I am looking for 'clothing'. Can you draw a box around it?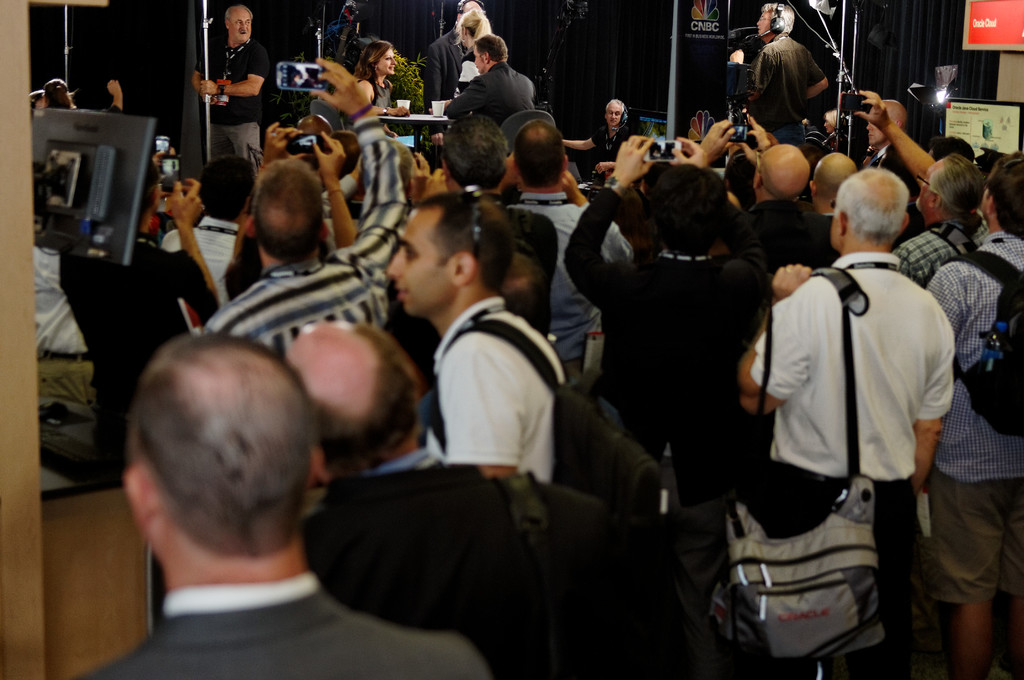
Sure, the bounding box is box(737, 199, 799, 254).
